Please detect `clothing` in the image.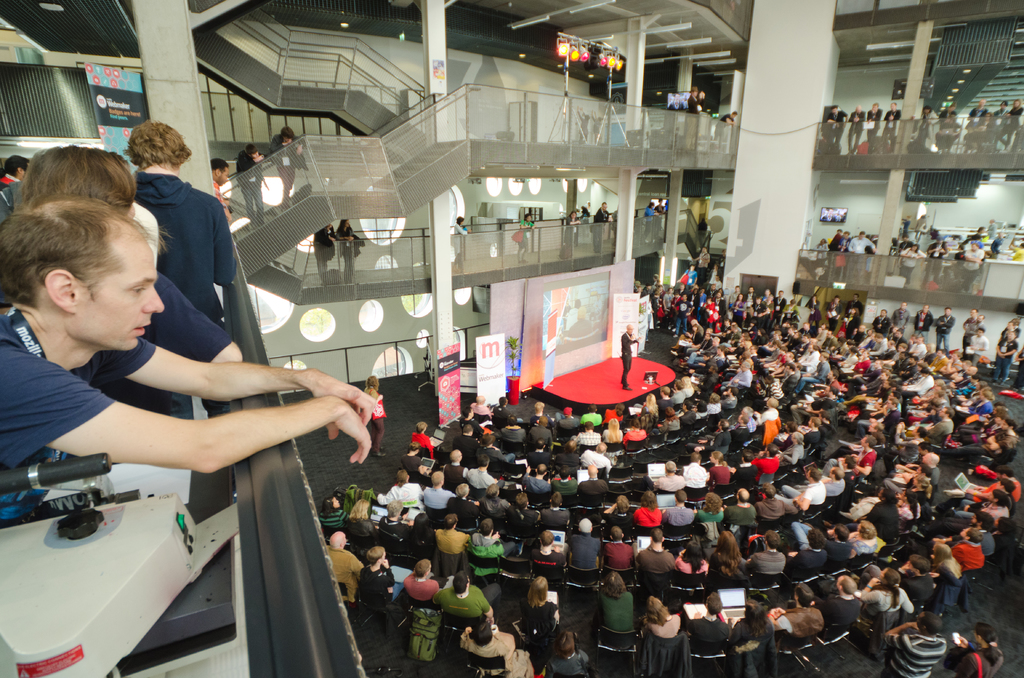
[579,446,620,471].
